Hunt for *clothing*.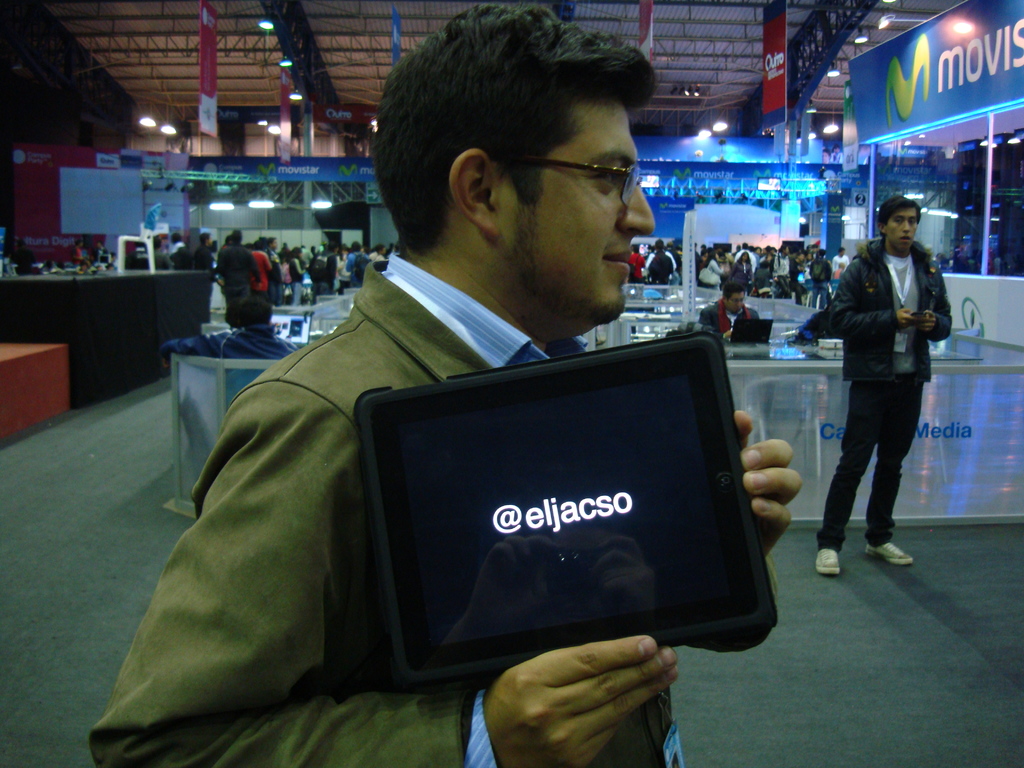
Hunted down at select_region(344, 250, 361, 281).
